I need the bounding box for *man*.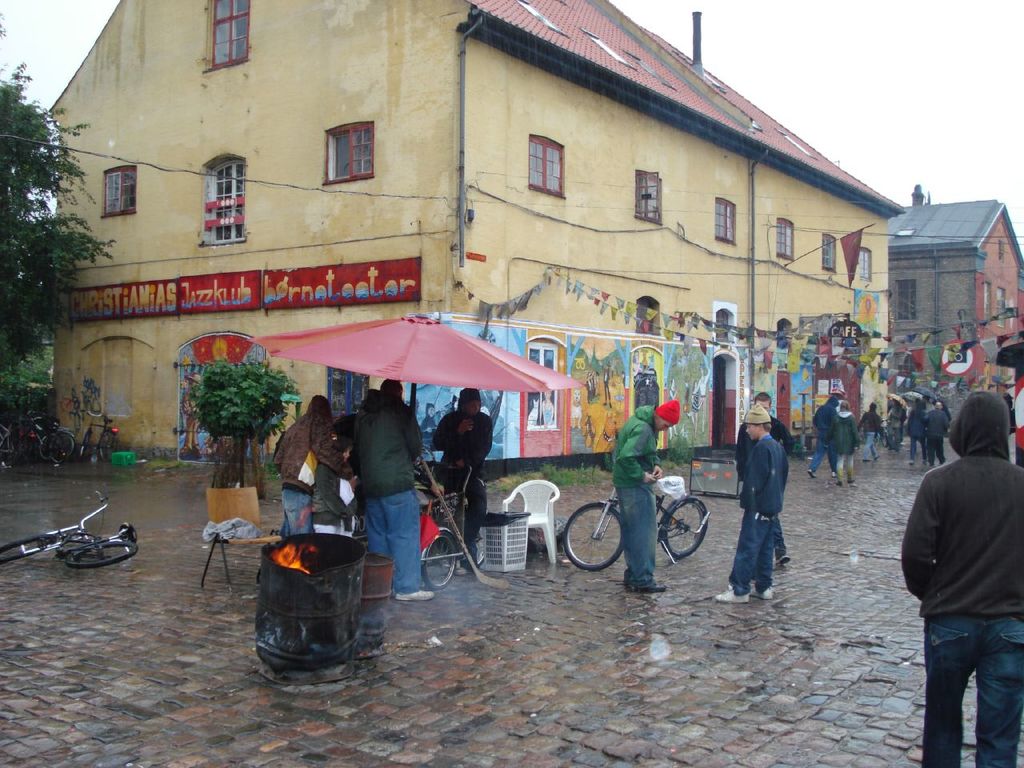
Here it is: [812,400,838,482].
